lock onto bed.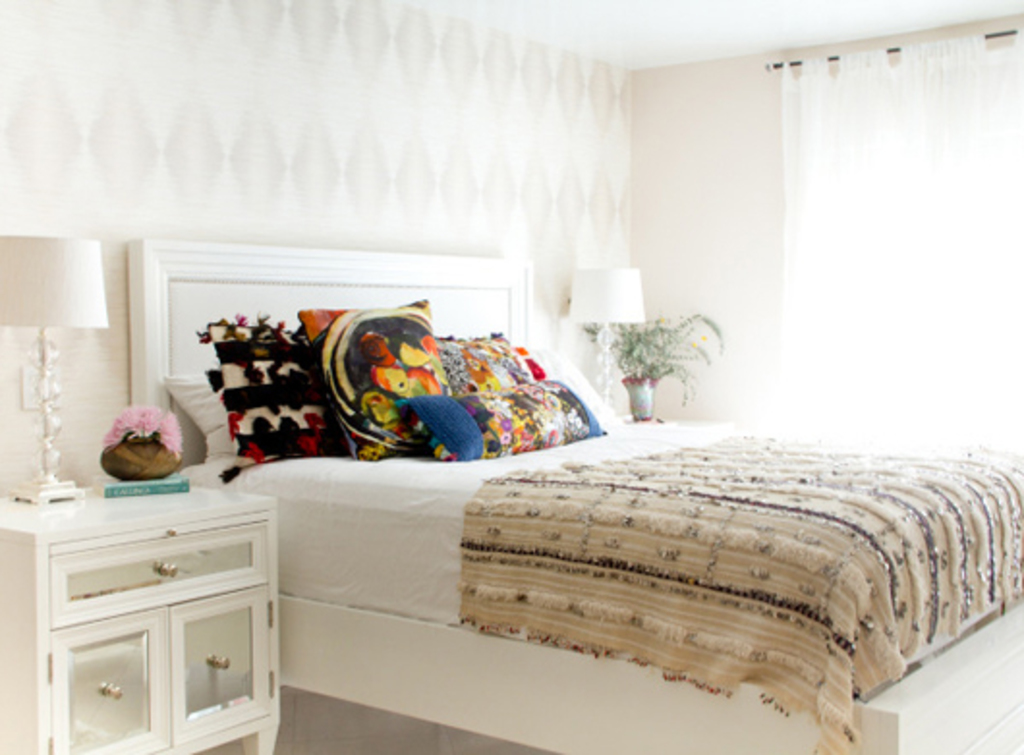
Locked: rect(116, 232, 1022, 753).
